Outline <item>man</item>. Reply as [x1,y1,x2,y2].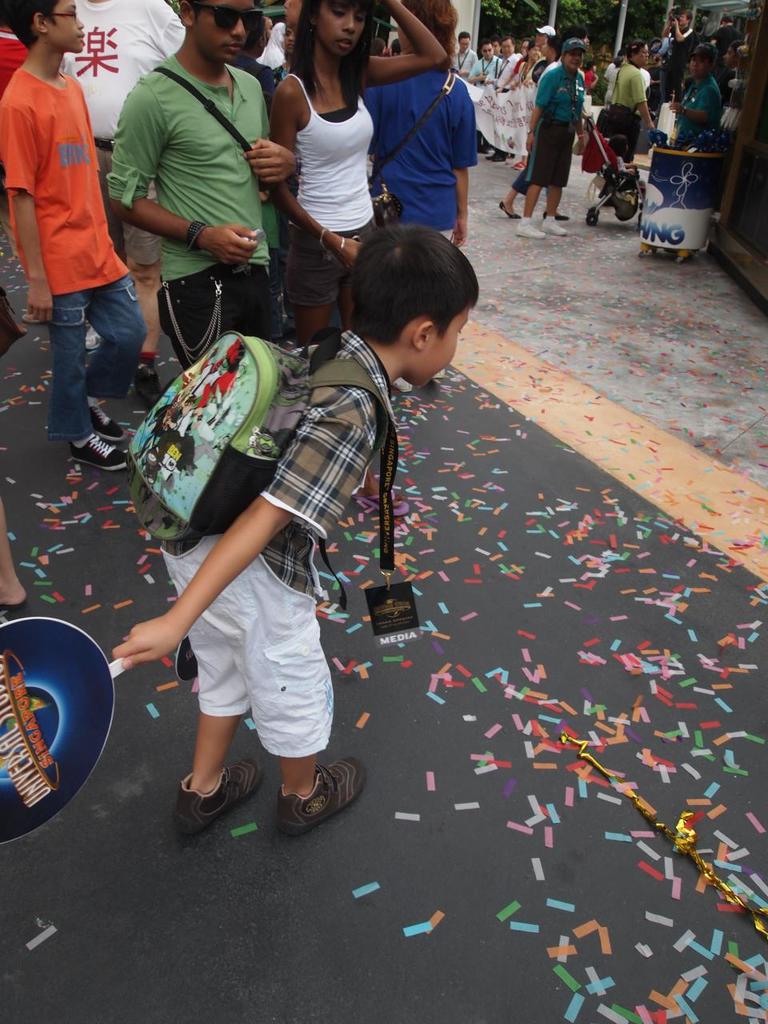
[10,7,154,463].
